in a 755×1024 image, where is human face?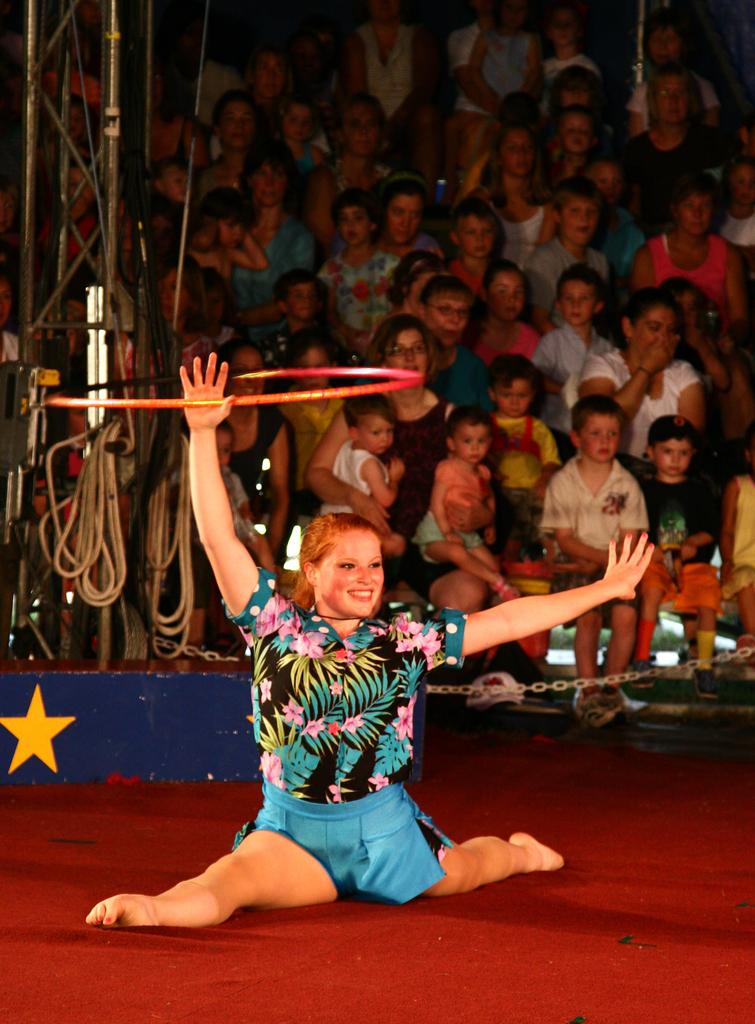
{"left": 631, "top": 304, "right": 678, "bottom": 355}.
